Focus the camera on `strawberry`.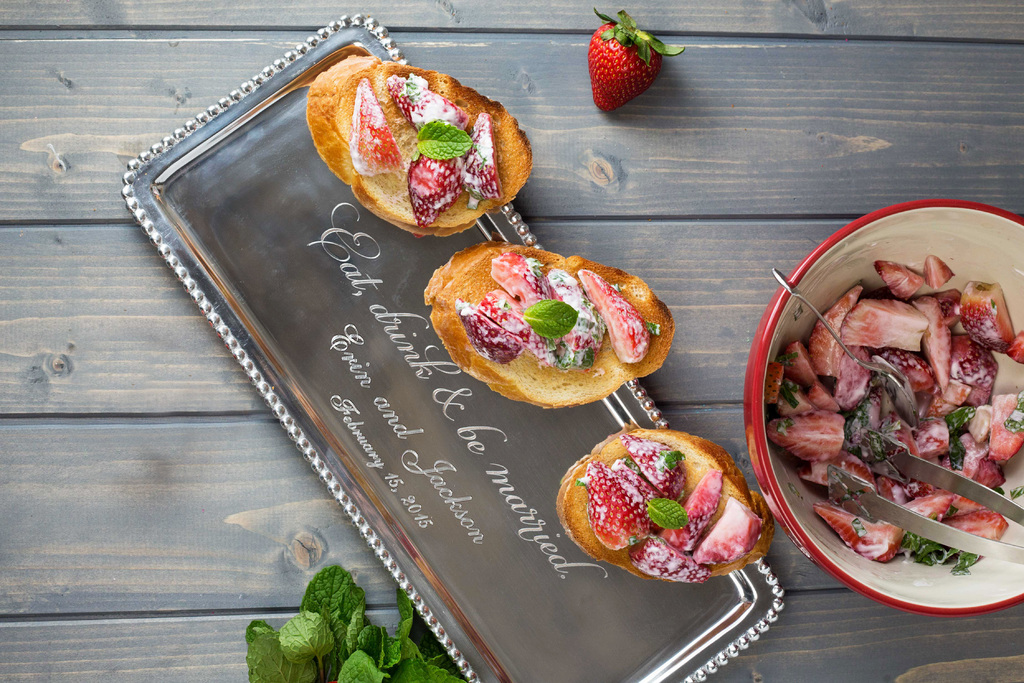
Focus region: 577/268/649/364.
